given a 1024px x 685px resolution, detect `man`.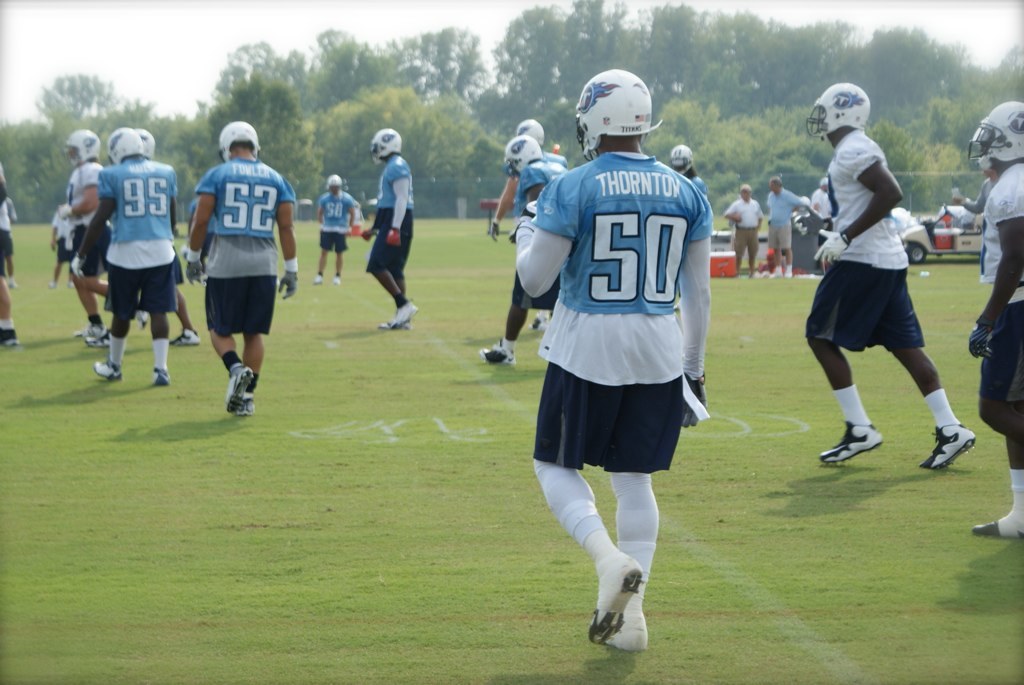
(x1=187, y1=120, x2=301, y2=413).
